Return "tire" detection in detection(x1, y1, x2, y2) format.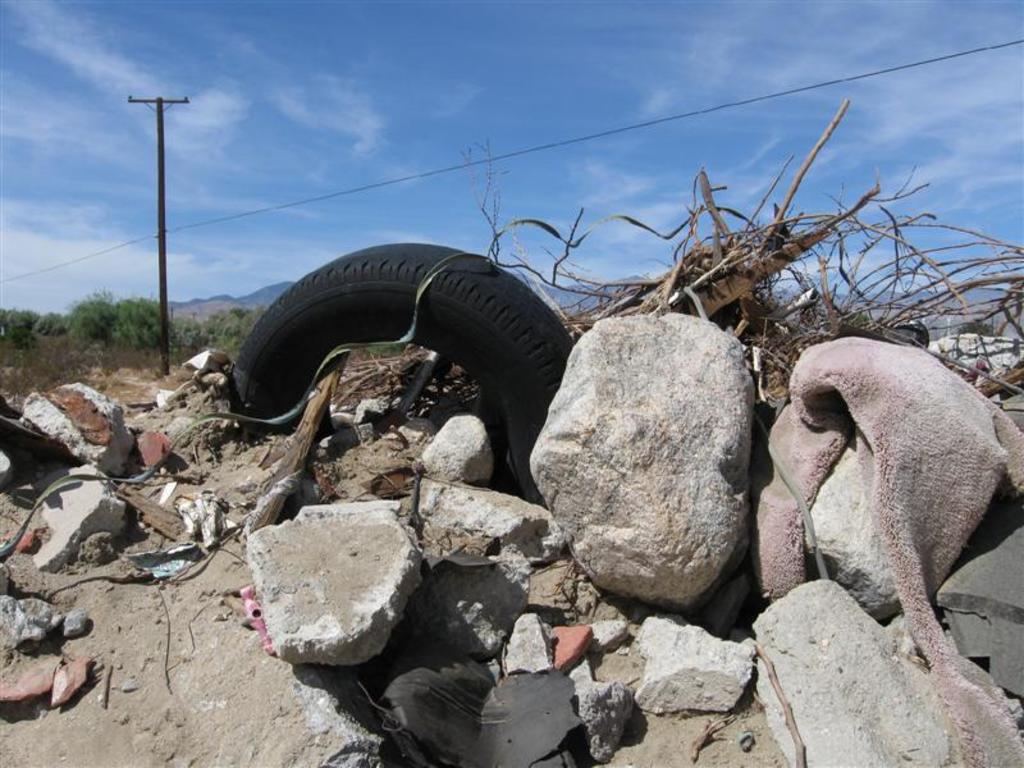
detection(216, 246, 589, 495).
